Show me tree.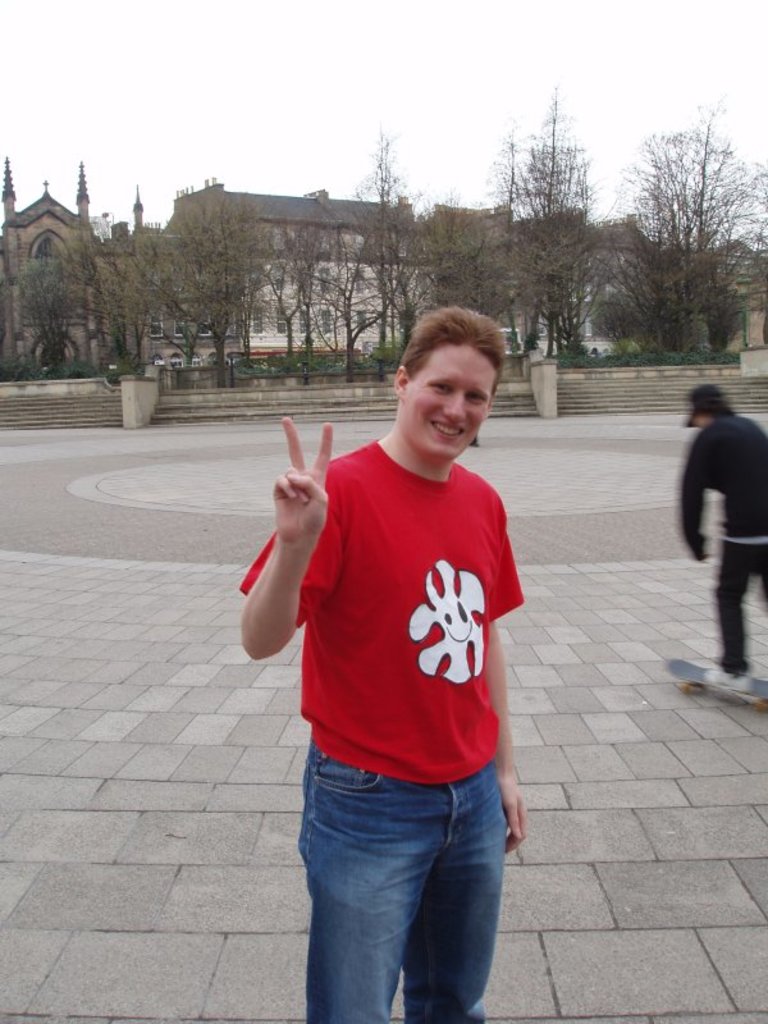
tree is here: {"x1": 614, "y1": 95, "x2": 750, "y2": 358}.
